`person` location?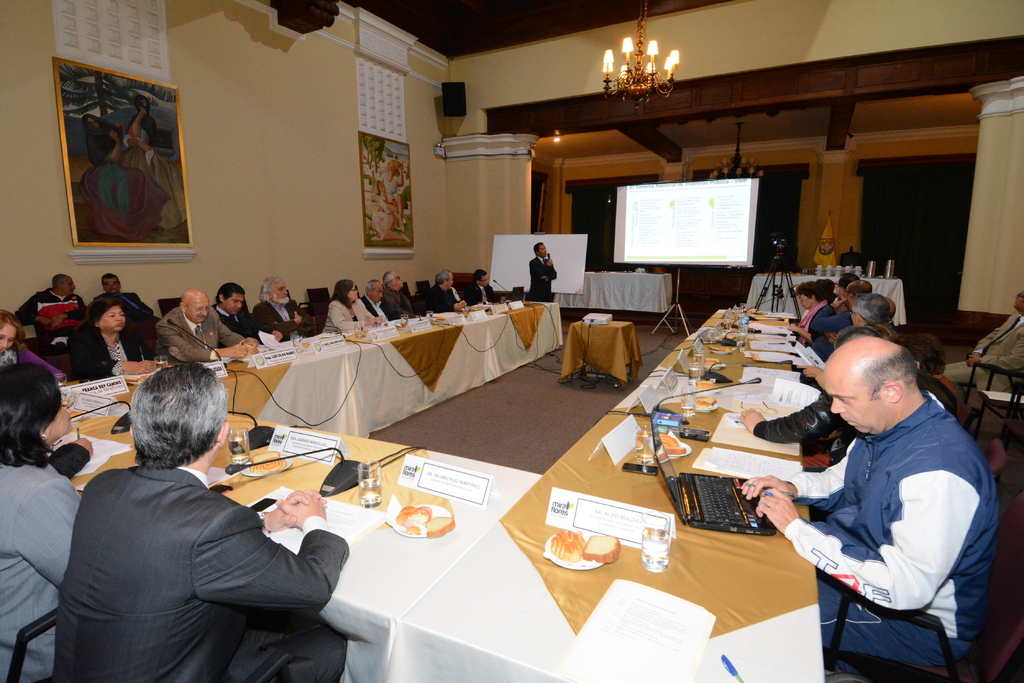
[12,273,87,336]
